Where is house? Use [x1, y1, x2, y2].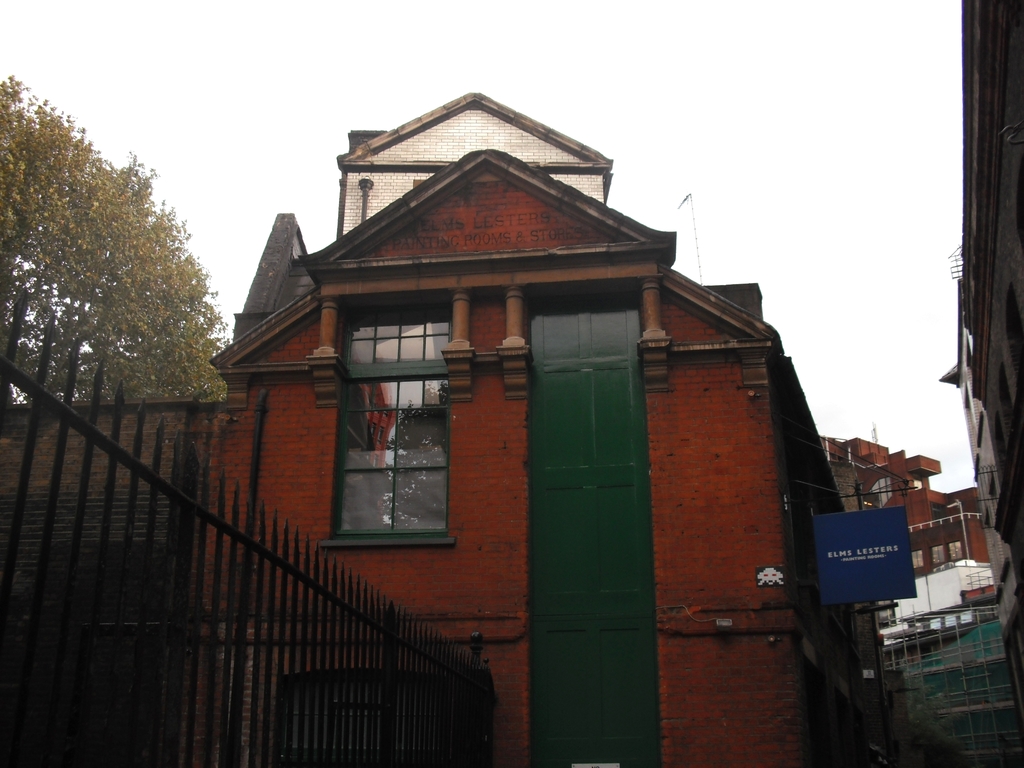
[3, 395, 234, 577].
